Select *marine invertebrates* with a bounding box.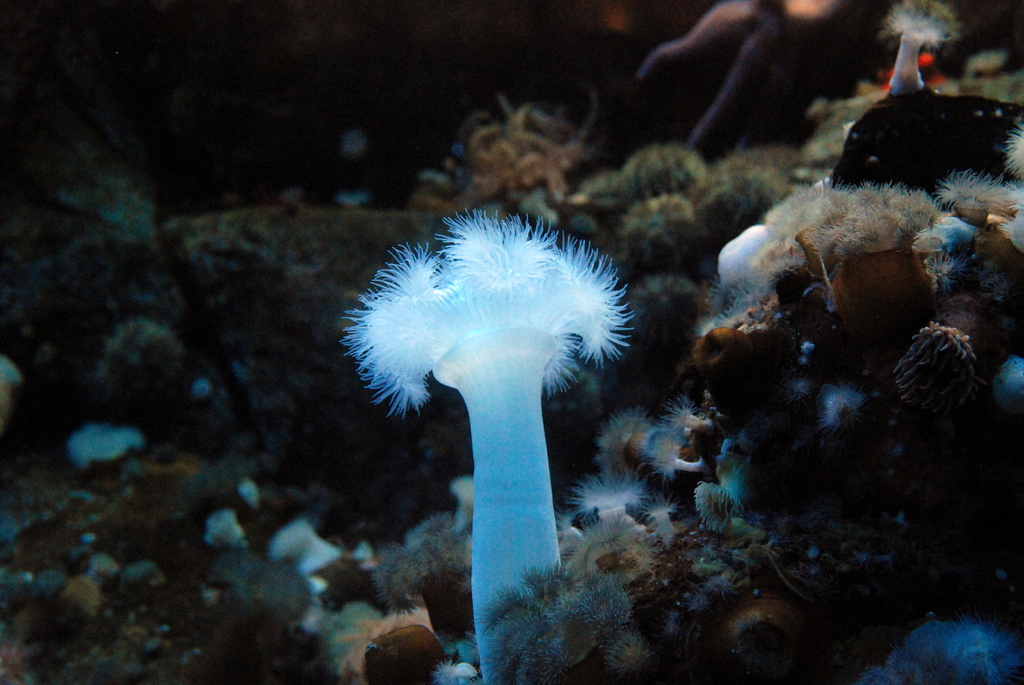
<region>709, 214, 808, 336</region>.
